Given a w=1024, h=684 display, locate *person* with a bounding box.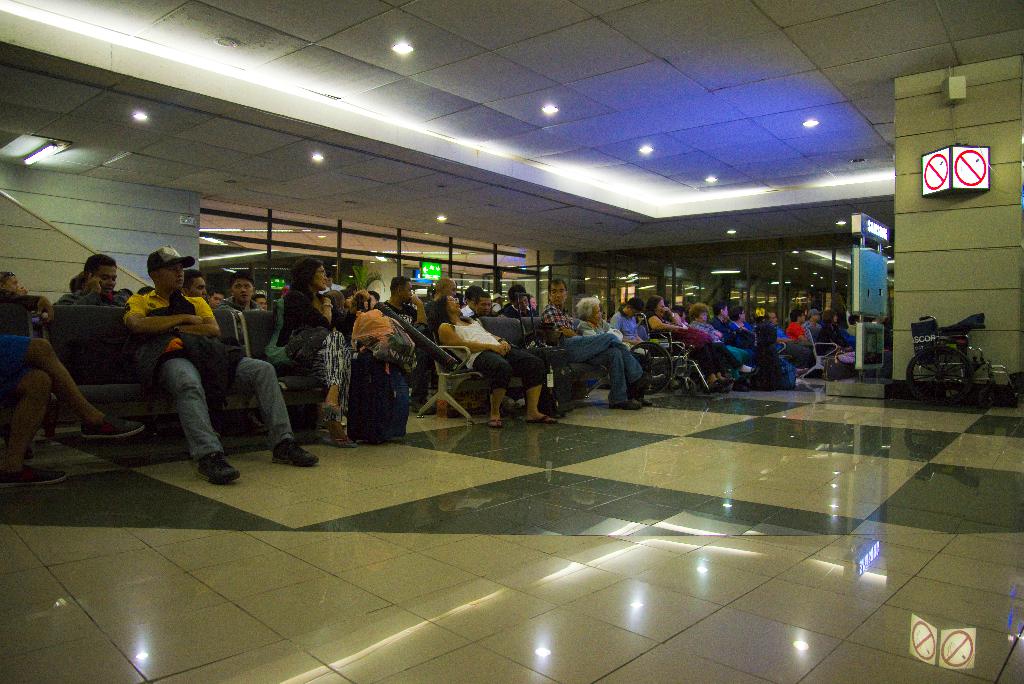
Located: {"x1": 796, "y1": 307, "x2": 814, "y2": 354}.
